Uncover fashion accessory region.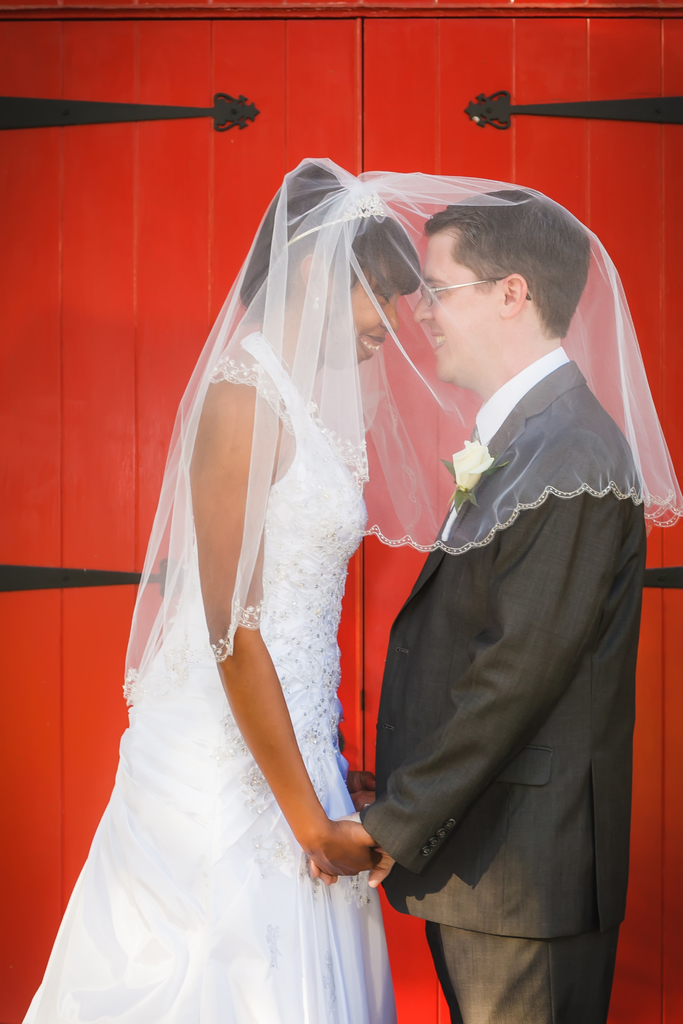
Uncovered: (315,292,318,308).
